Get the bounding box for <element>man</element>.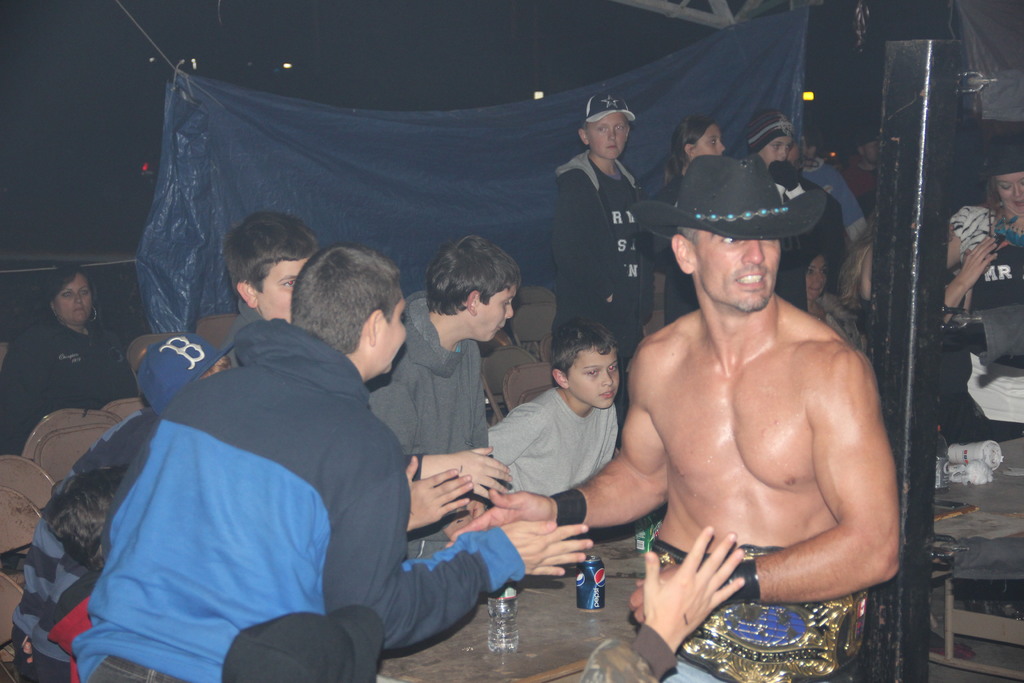
3:265:143:454.
